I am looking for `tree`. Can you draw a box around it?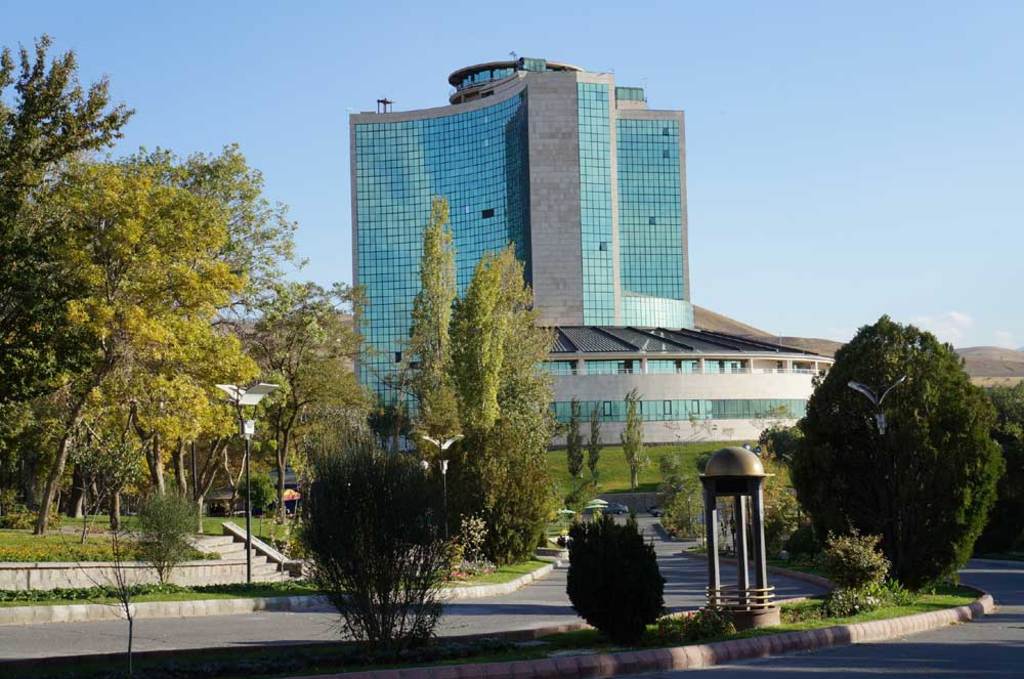
Sure, the bounding box is (x1=488, y1=246, x2=563, y2=435).
